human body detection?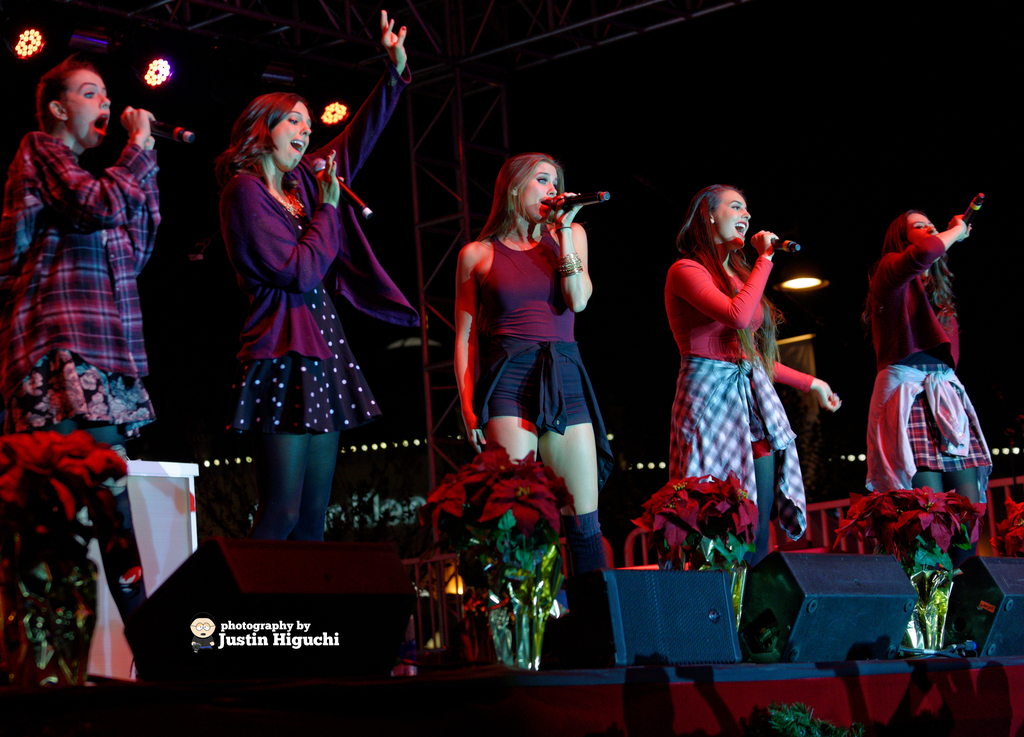
box=[0, 106, 161, 447]
